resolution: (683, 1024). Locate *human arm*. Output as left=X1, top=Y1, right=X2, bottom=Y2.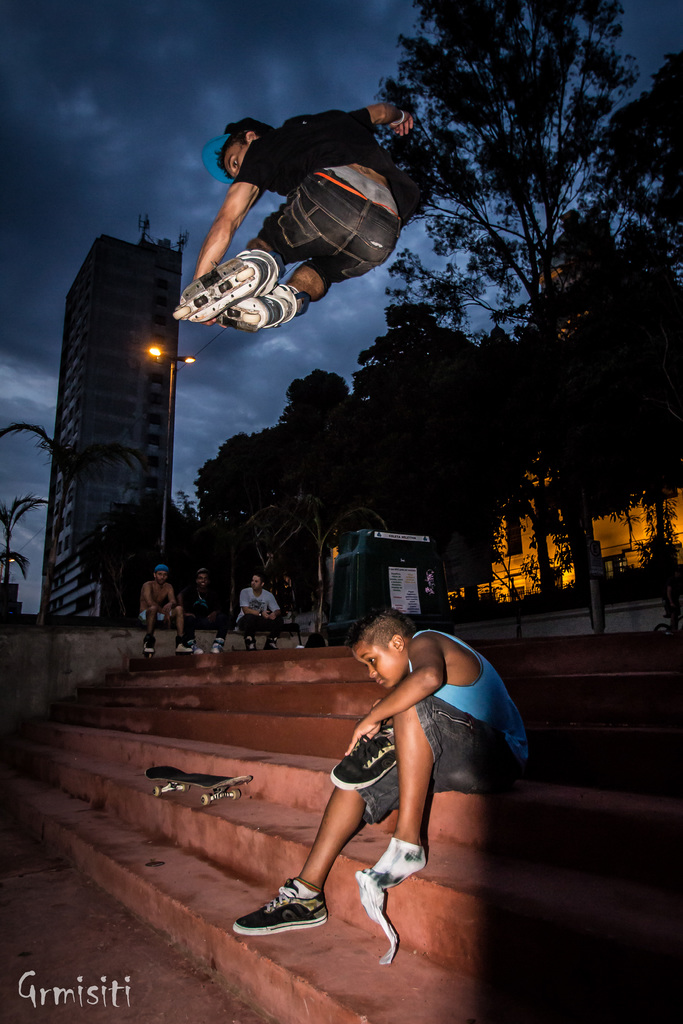
left=344, top=94, right=409, bottom=140.
